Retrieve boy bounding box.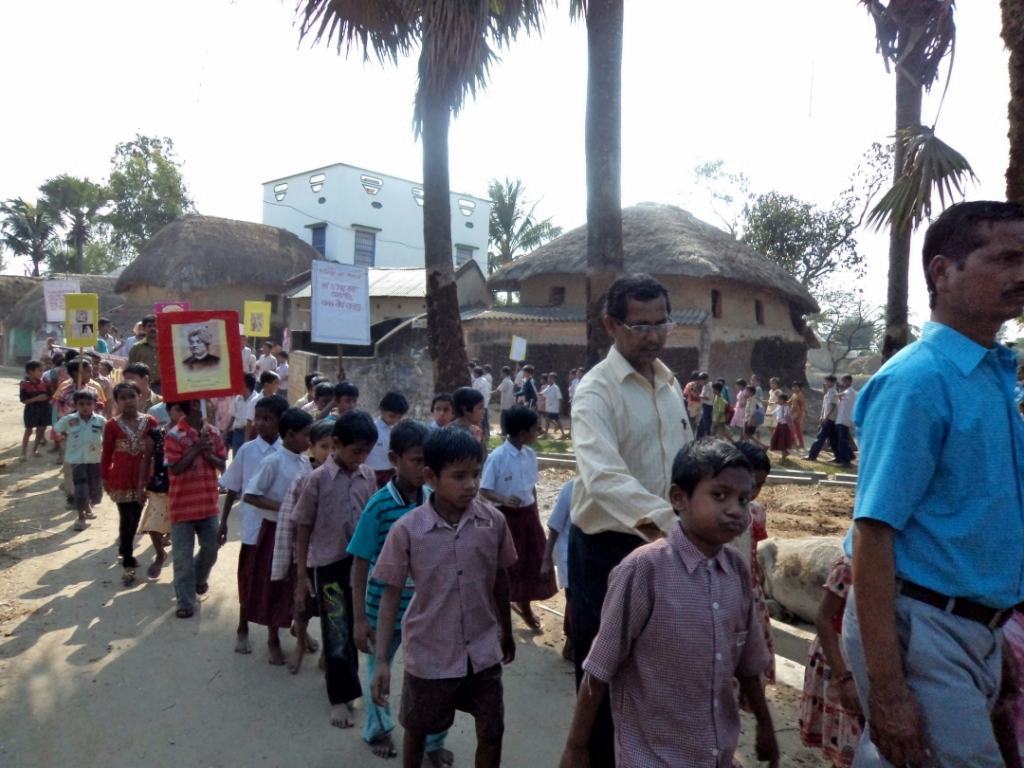
Bounding box: [777, 379, 809, 461].
